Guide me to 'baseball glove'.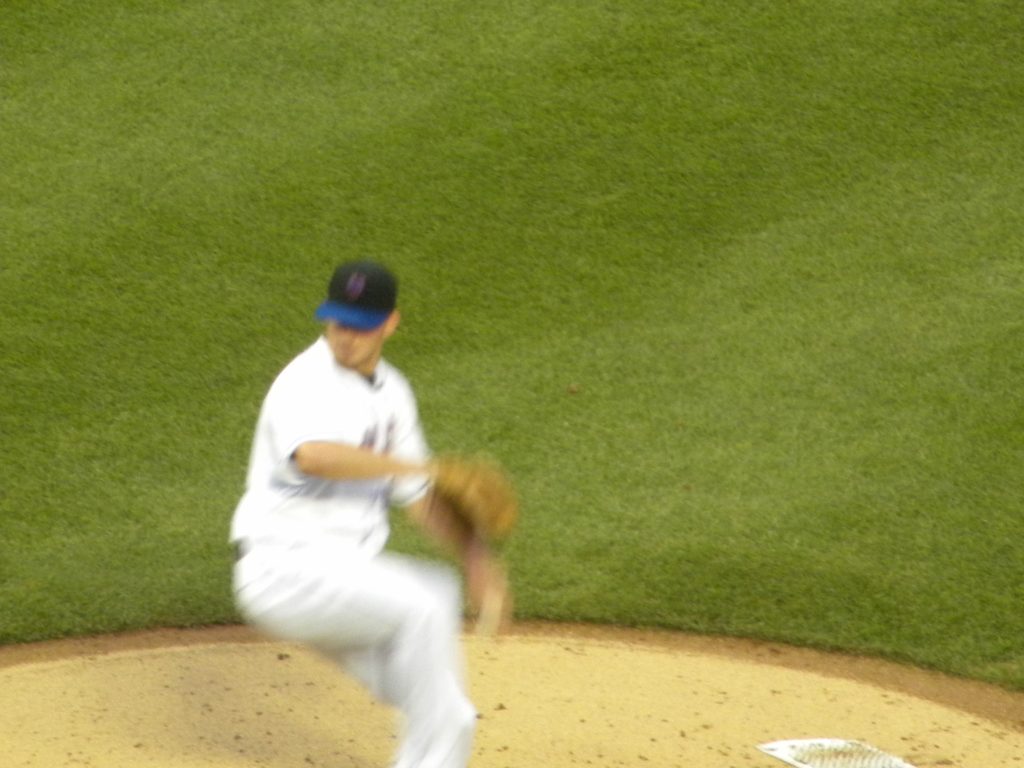
Guidance: 431 456 521 543.
